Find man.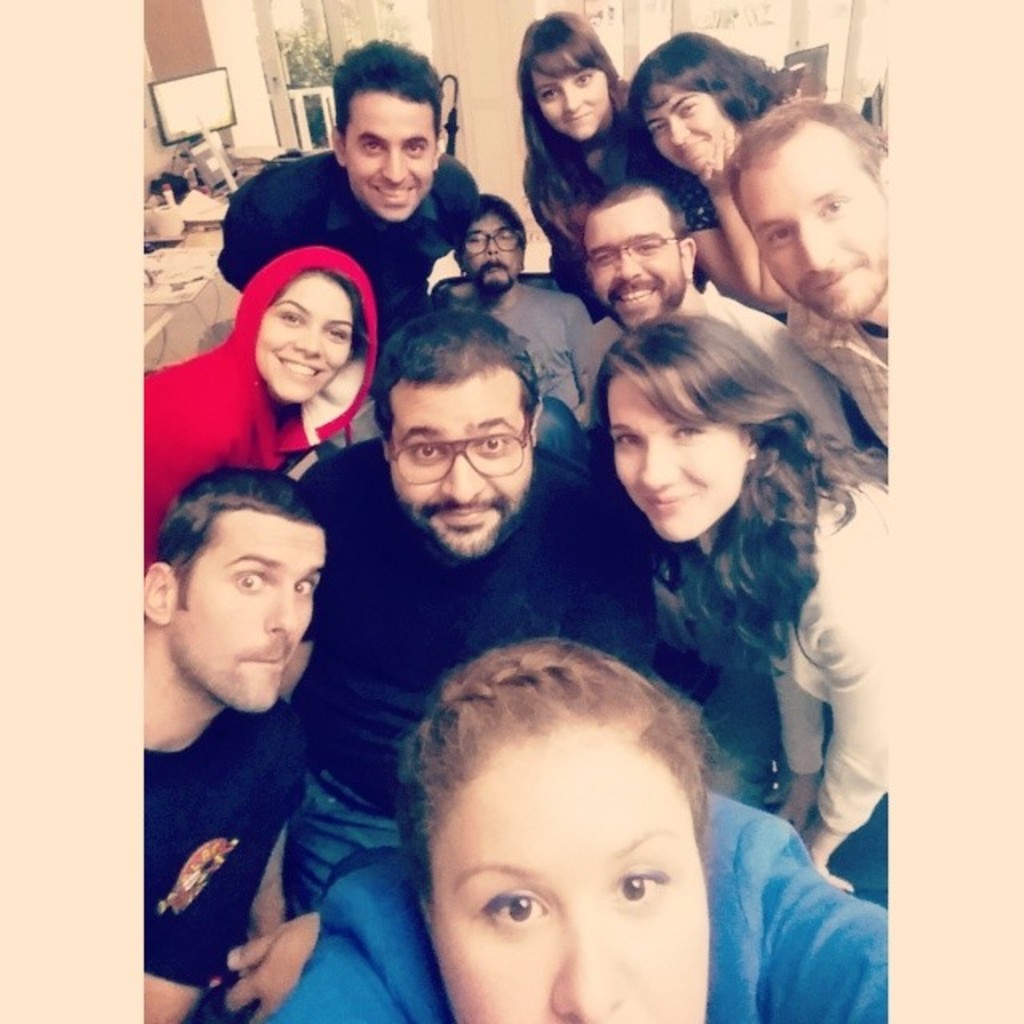
left=581, top=176, right=858, bottom=474.
